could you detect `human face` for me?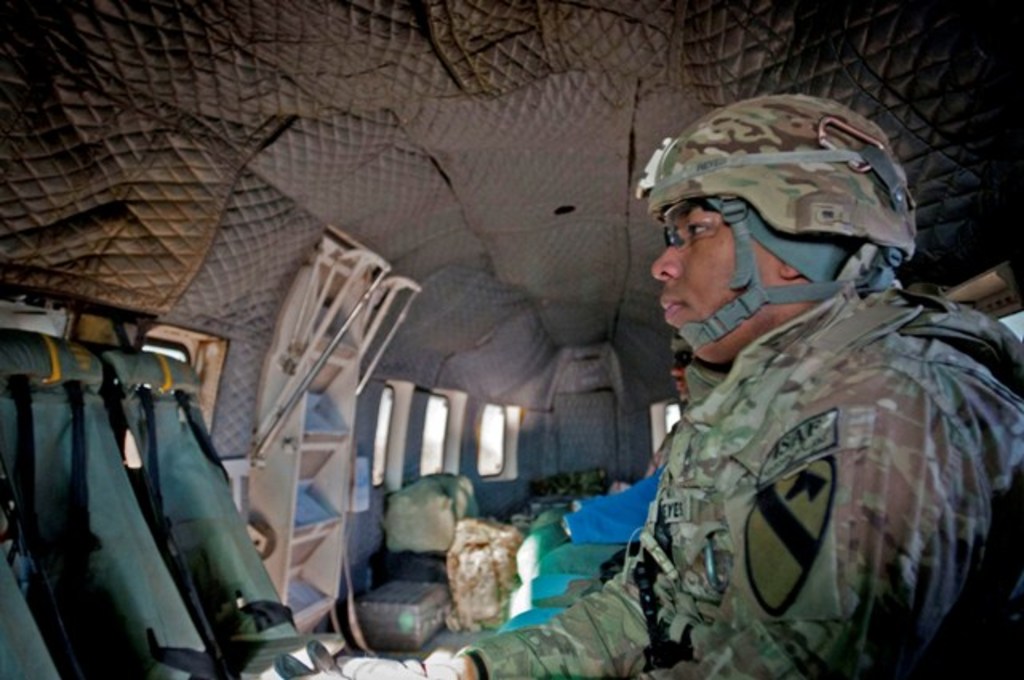
Detection result: left=650, top=203, right=766, bottom=362.
